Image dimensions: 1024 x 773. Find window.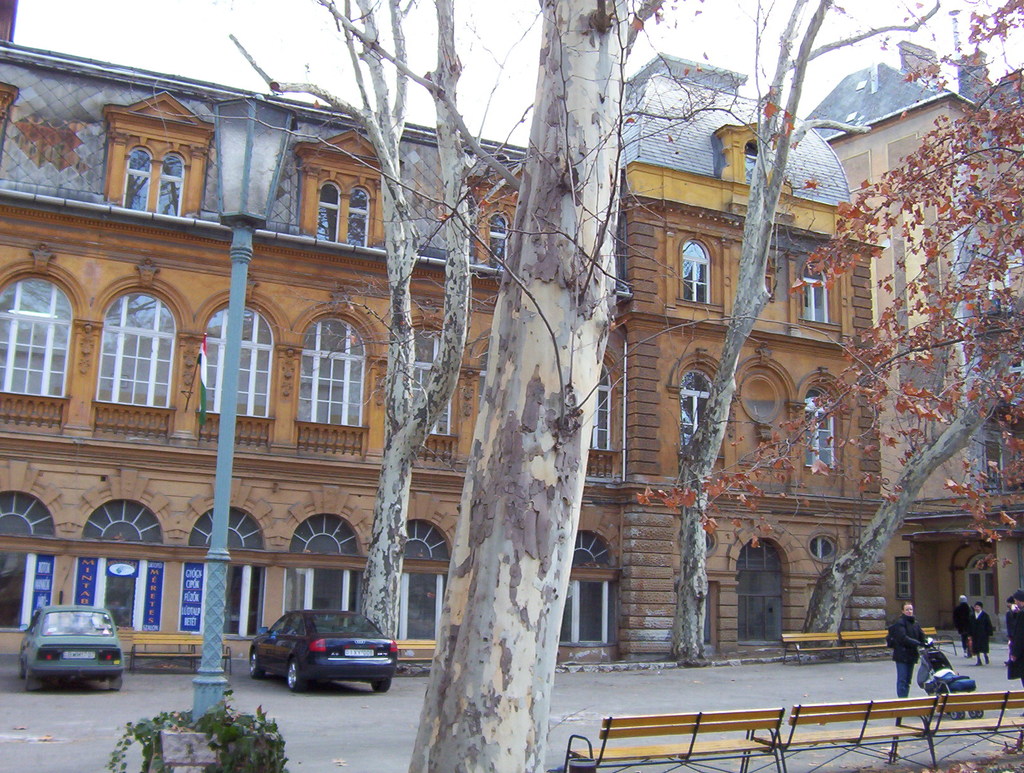
<bbox>0, 261, 83, 398</bbox>.
